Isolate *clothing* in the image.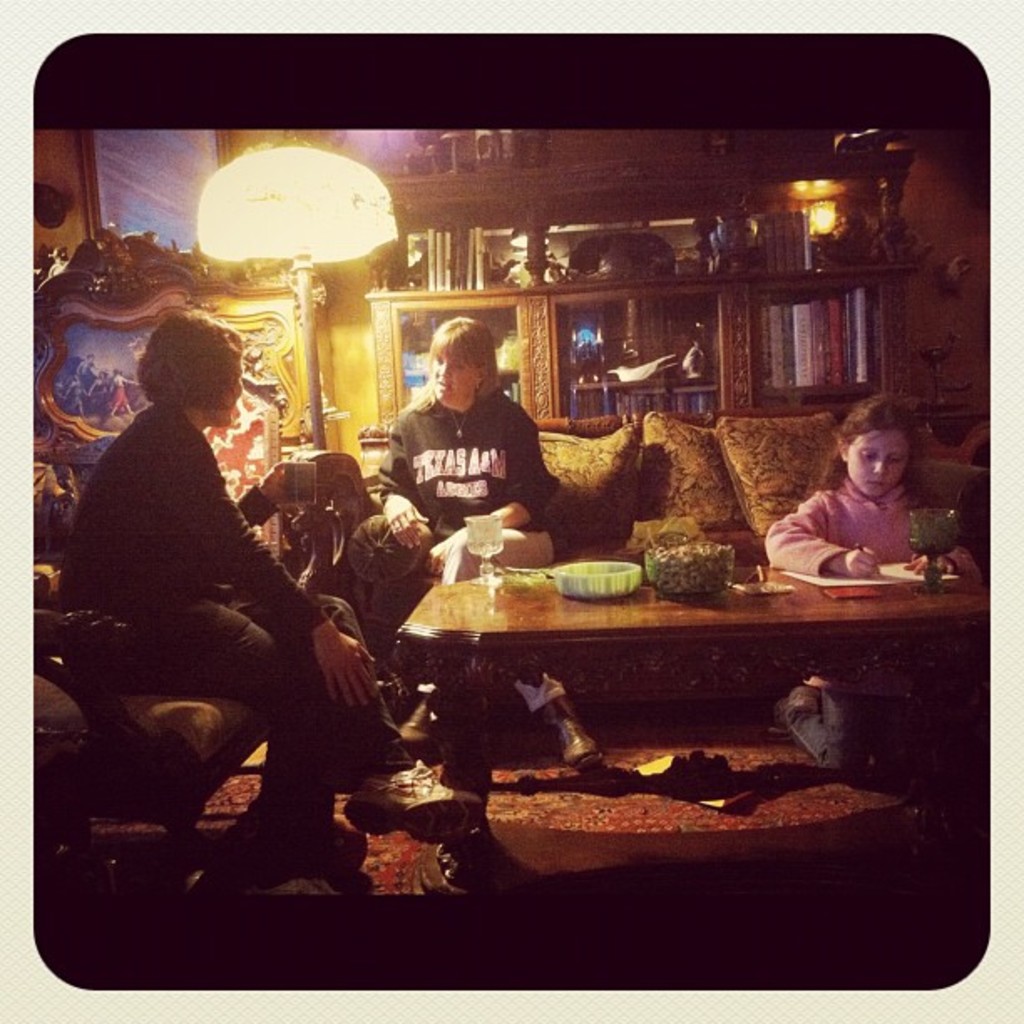
Isolated region: {"left": 60, "top": 410, "right": 398, "bottom": 833}.
